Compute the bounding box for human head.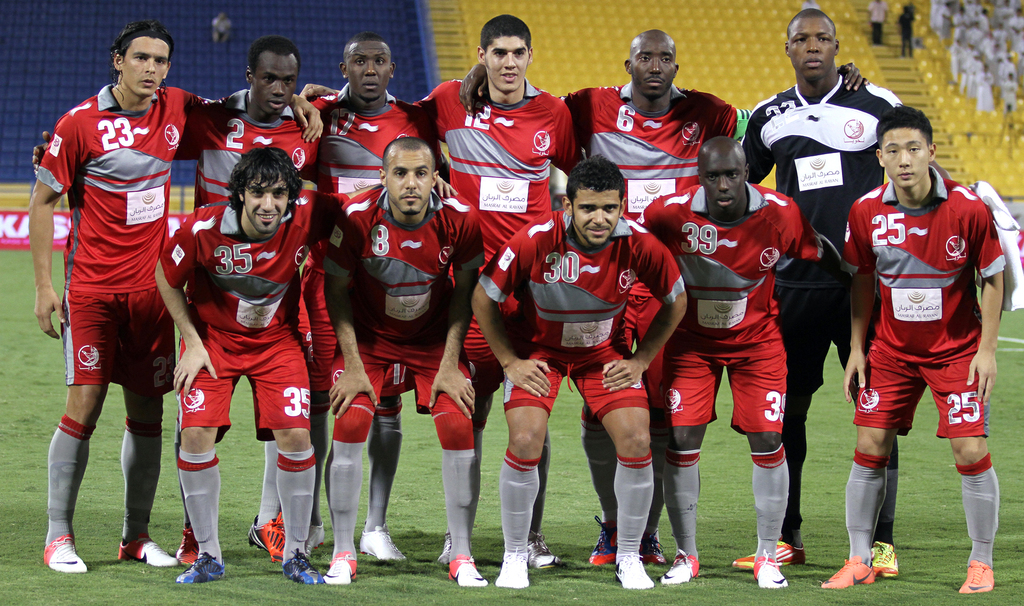
903:4:909:15.
